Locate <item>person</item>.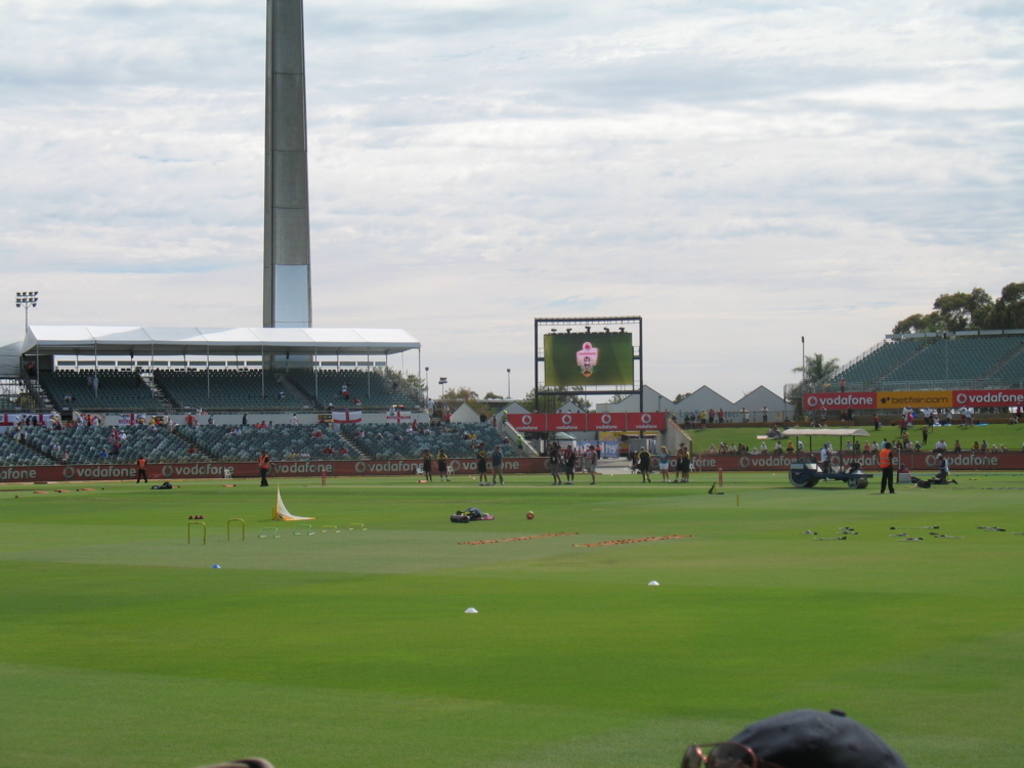
Bounding box: (x1=636, y1=444, x2=652, y2=483).
